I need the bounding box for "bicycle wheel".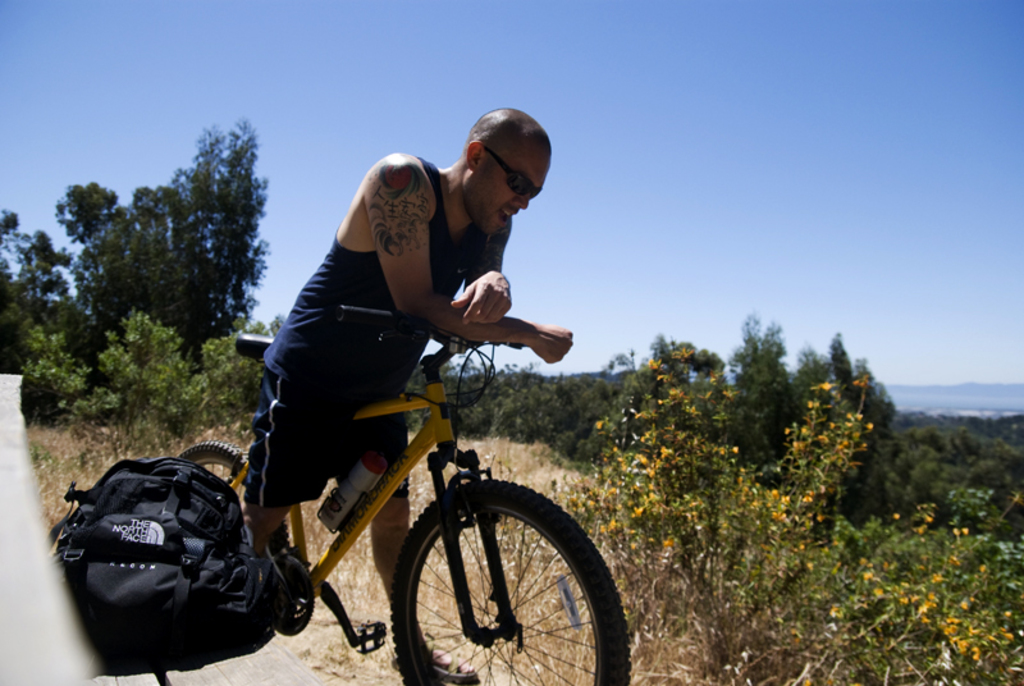
Here it is: (x1=180, y1=442, x2=292, y2=637).
